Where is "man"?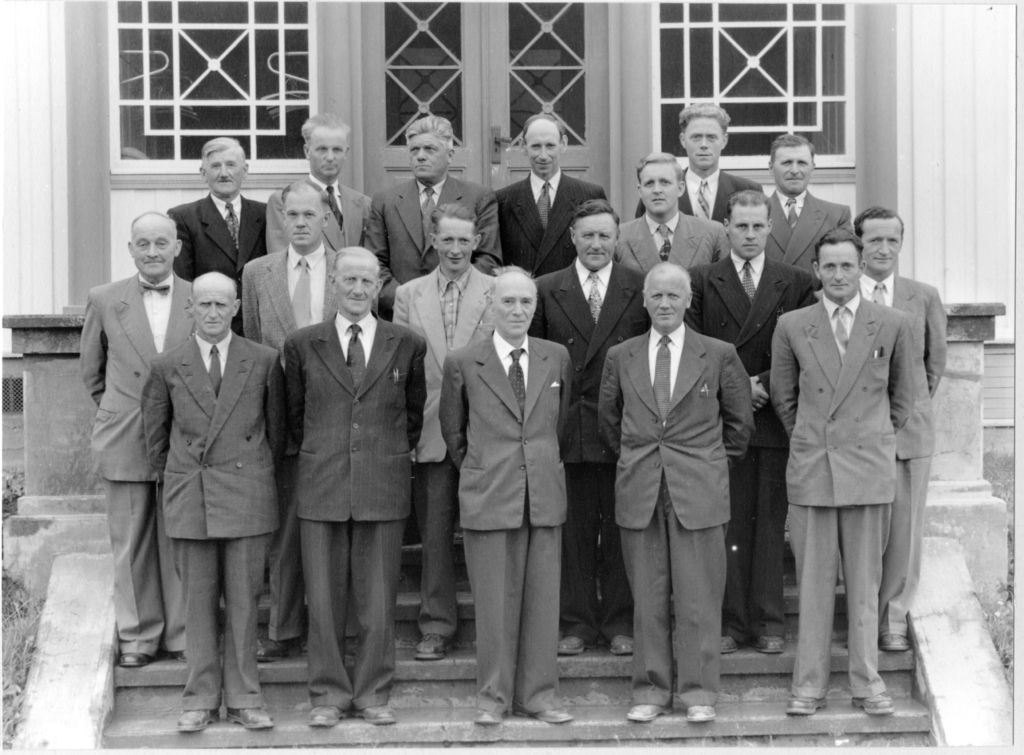
detection(536, 206, 650, 656).
